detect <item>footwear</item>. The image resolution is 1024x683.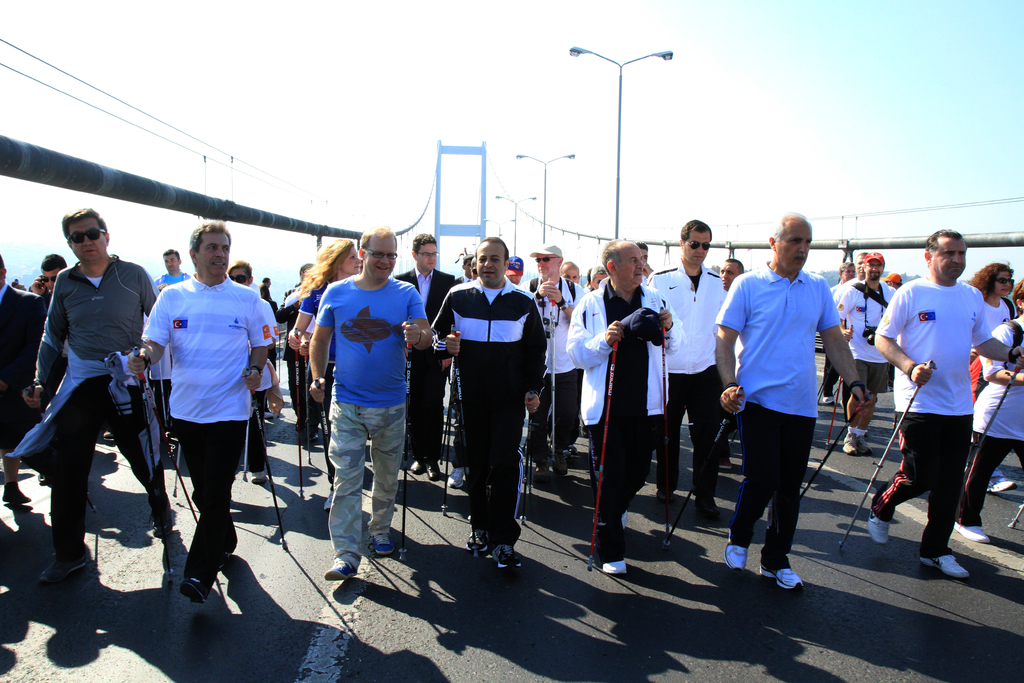
bbox=(472, 534, 488, 552).
